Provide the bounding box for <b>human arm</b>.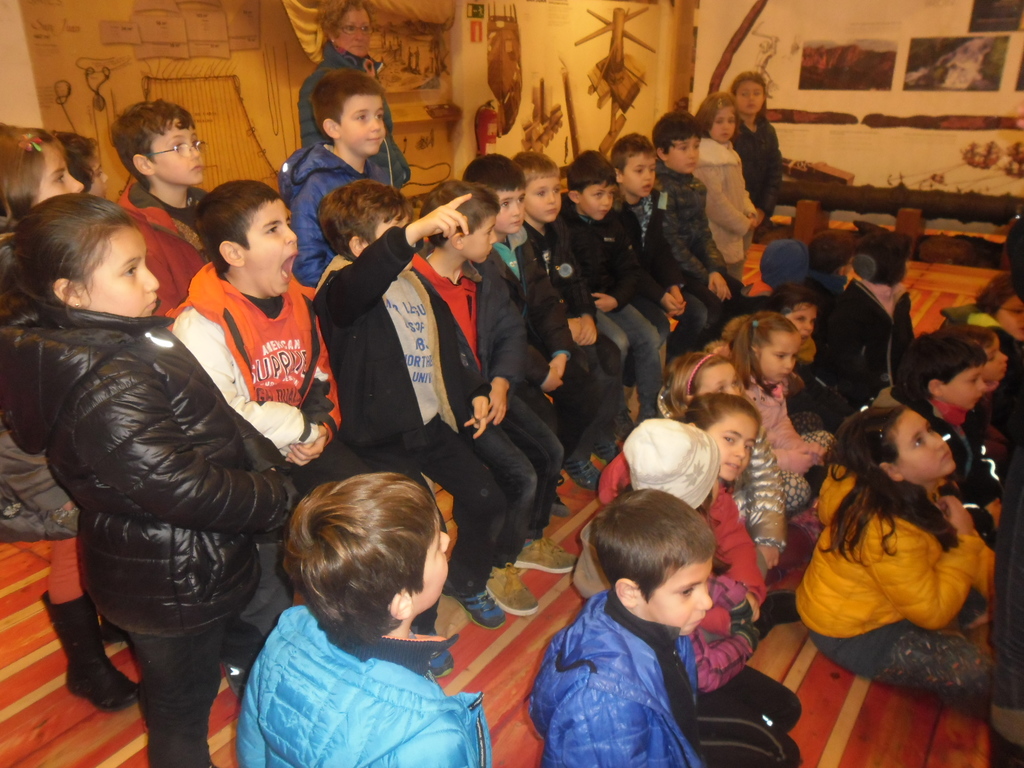
Rect(324, 193, 472, 330).
